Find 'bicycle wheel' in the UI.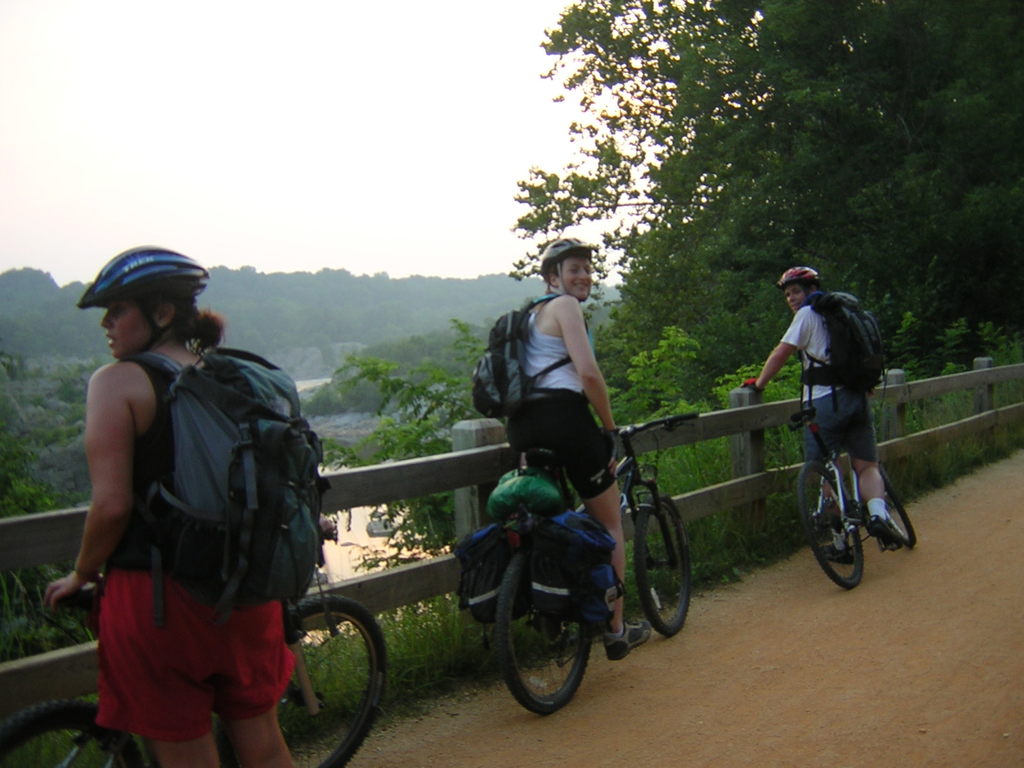
UI element at region(880, 461, 915, 547).
